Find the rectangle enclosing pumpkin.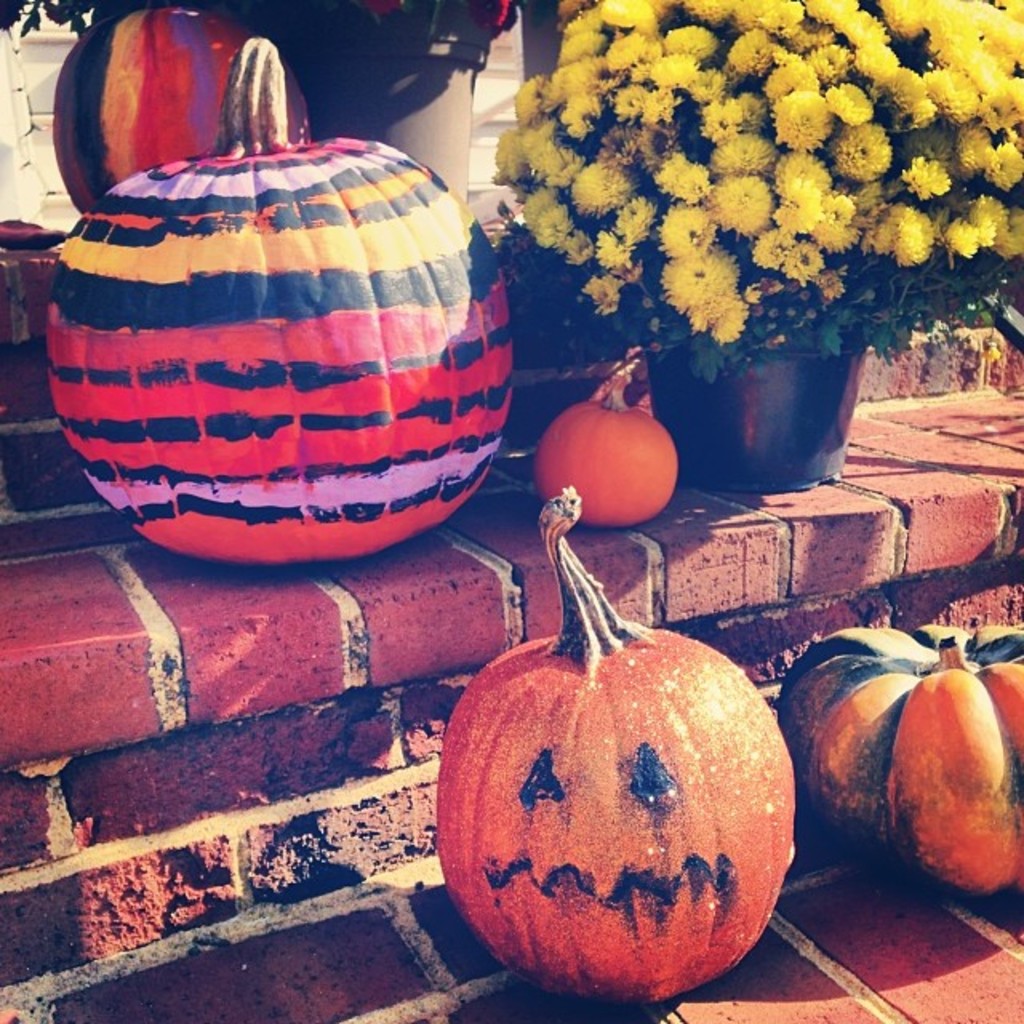
Rect(763, 618, 1022, 907).
